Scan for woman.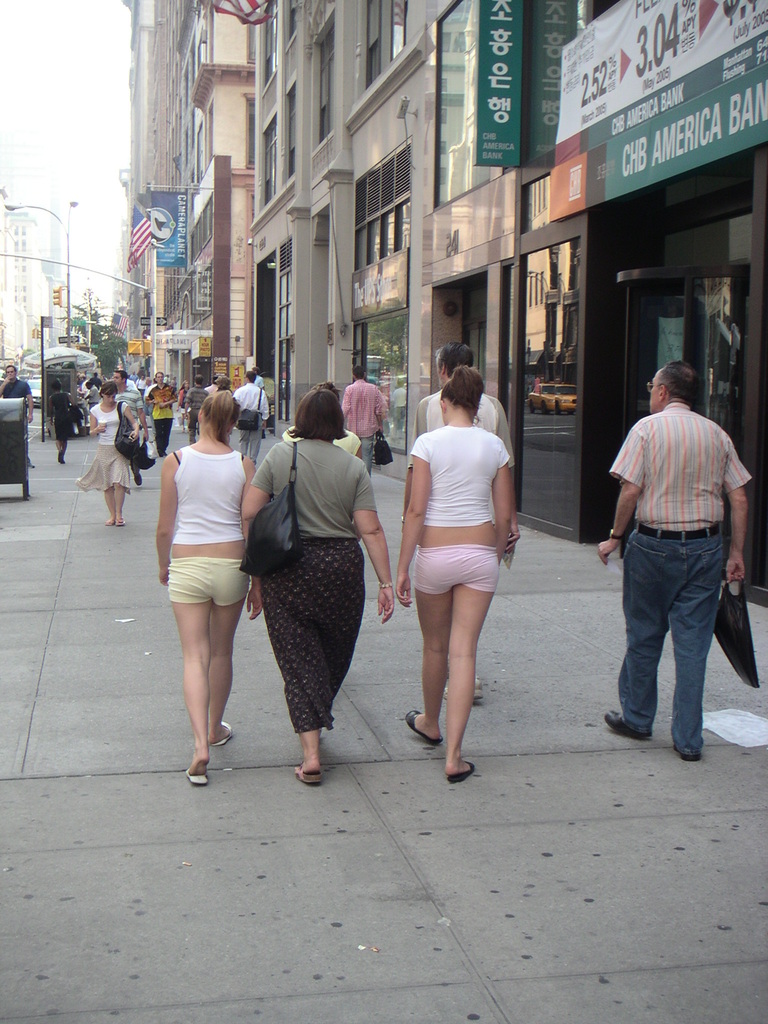
Scan result: {"left": 154, "top": 390, "right": 262, "bottom": 785}.
